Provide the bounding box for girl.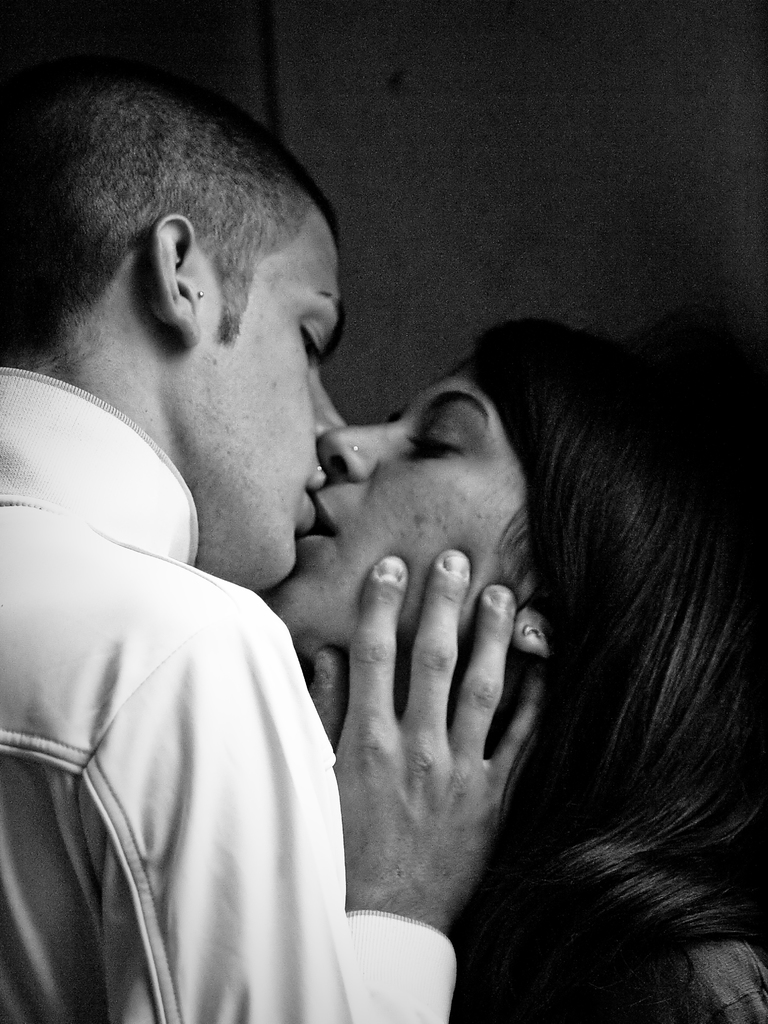
268:317:767:1023.
